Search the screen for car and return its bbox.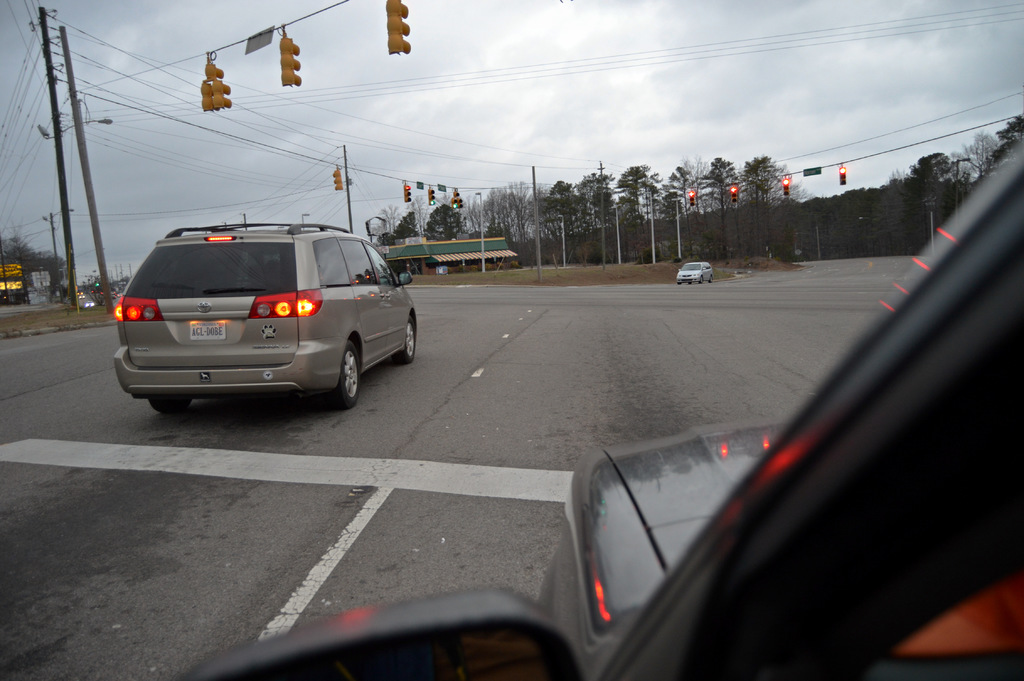
Found: left=673, top=255, right=712, bottom=283.
